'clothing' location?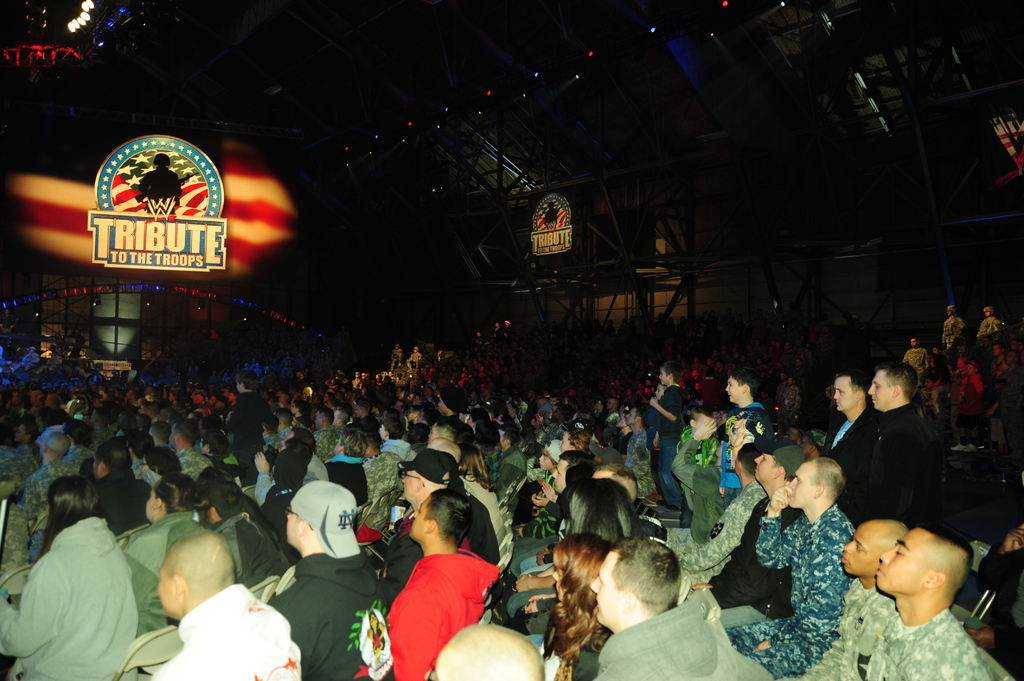
box=[730, 519, 832, 680]
